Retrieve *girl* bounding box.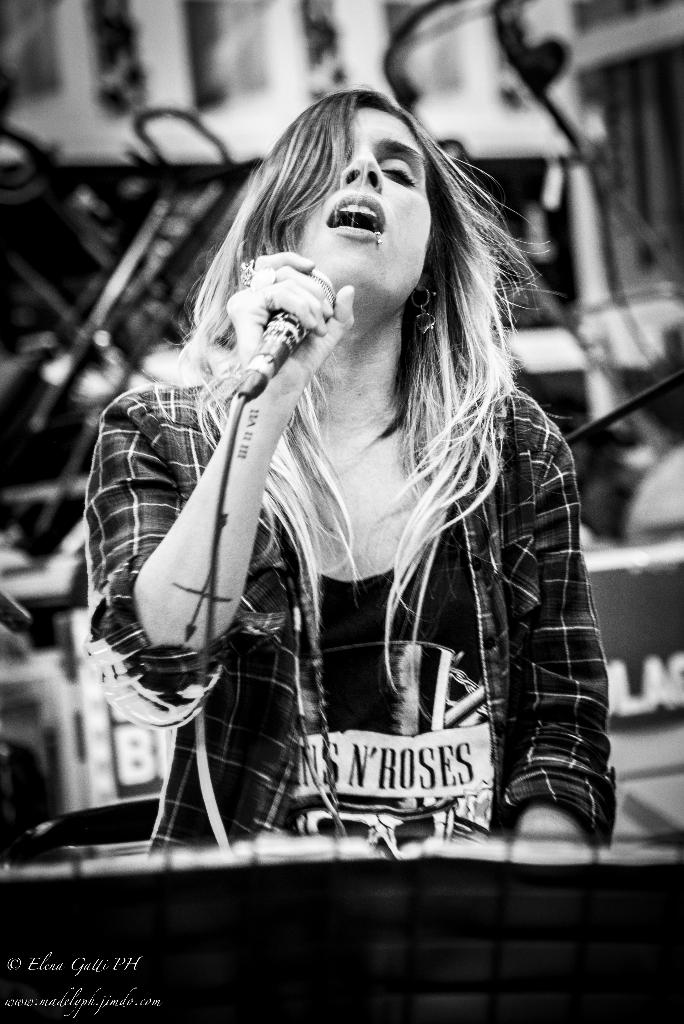
Bounding box: (left=69, top=77, right=644, bottom=875).
